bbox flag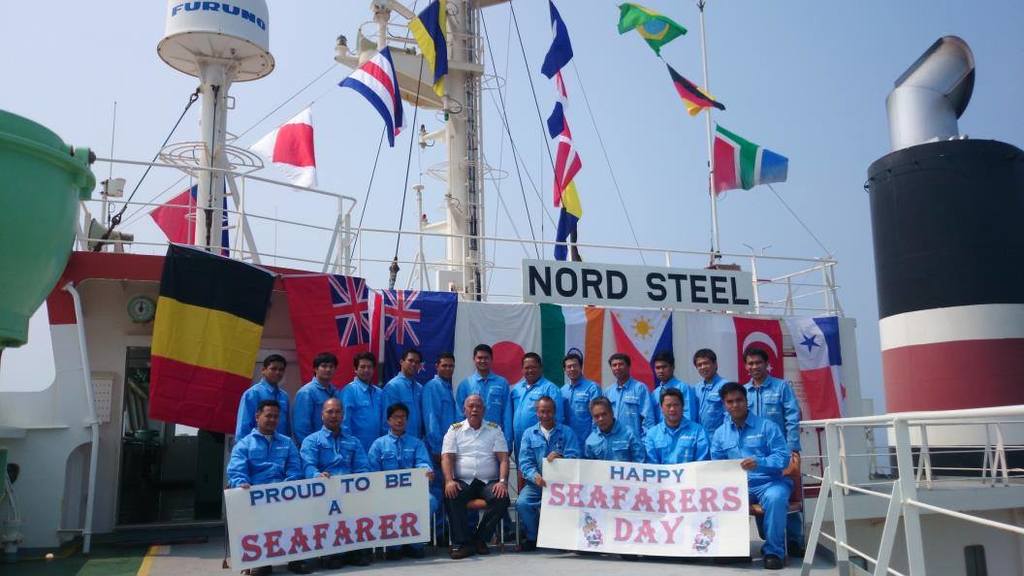
[338,48,412,144]
